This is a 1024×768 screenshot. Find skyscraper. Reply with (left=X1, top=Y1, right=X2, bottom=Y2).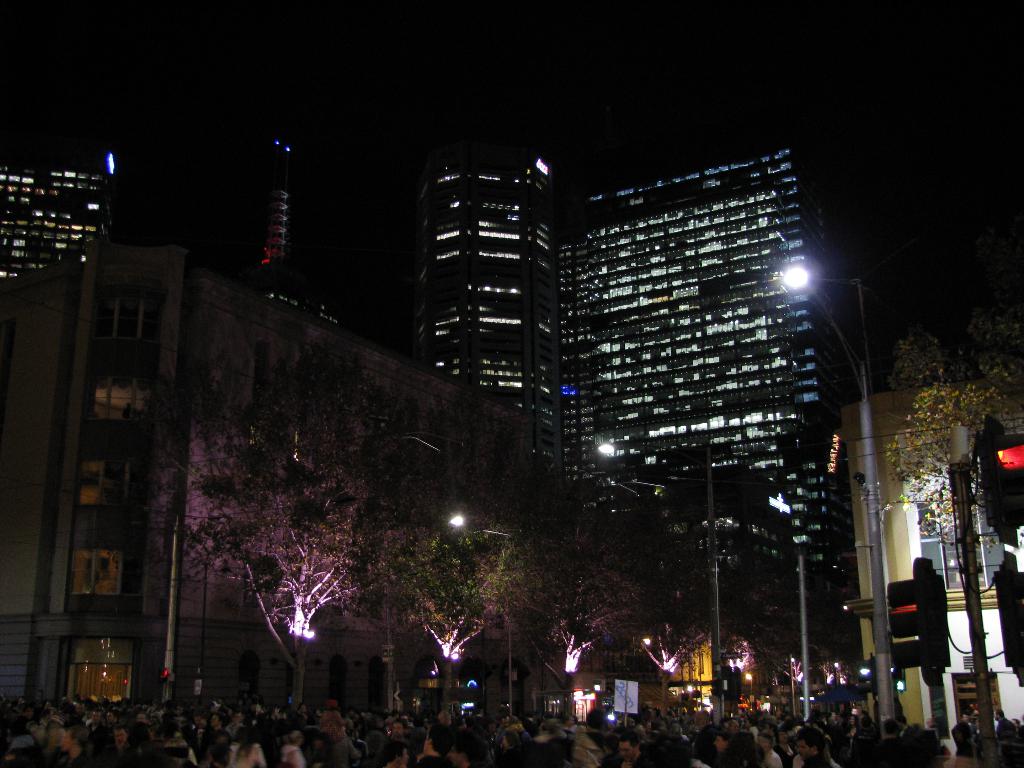
(left=396, top=129, right=598, bottom=502).
